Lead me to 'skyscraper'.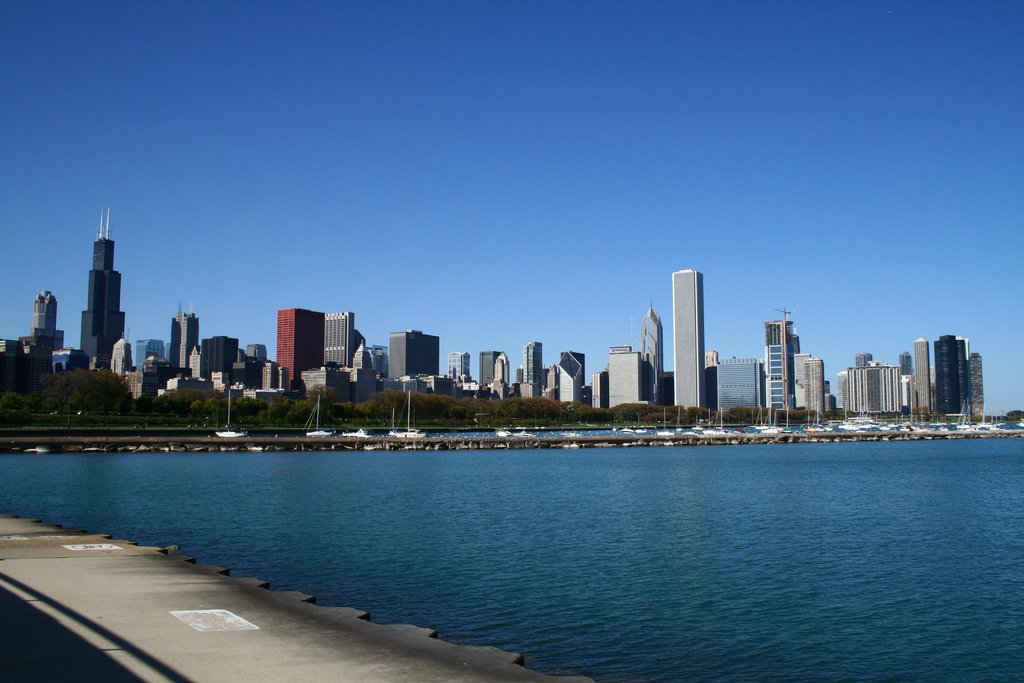
Lead to (33, 289, 58, 338).
